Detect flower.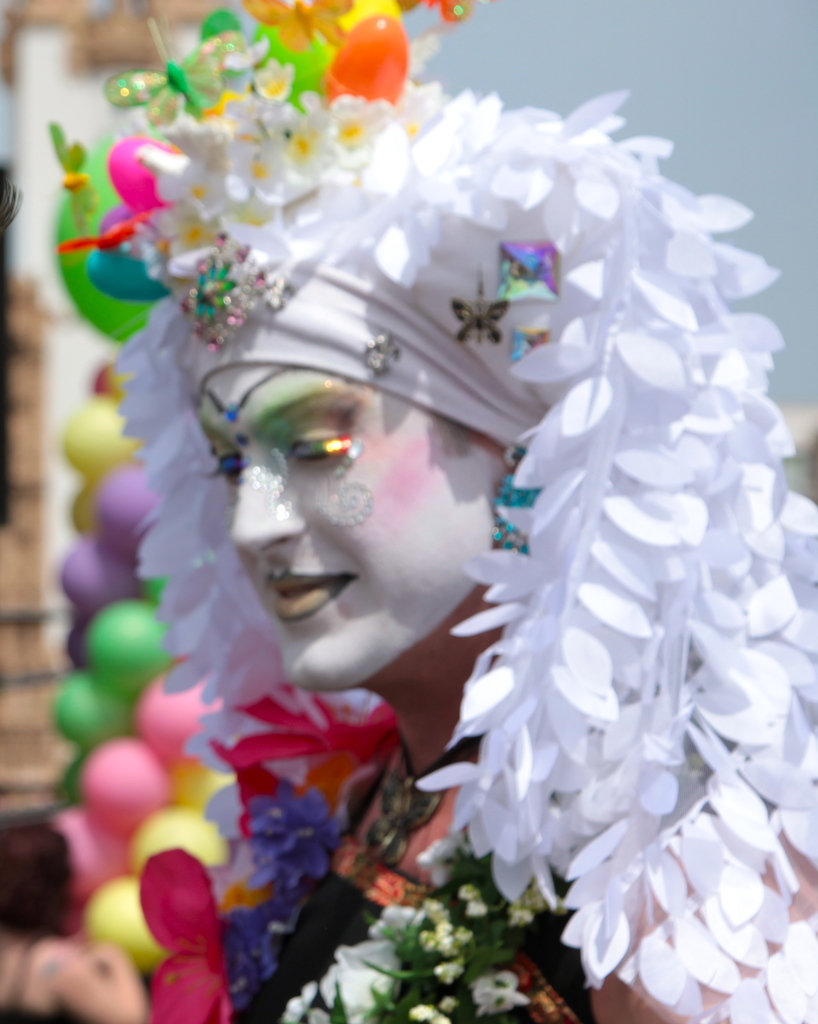
Detected at 230/774/336/902.
